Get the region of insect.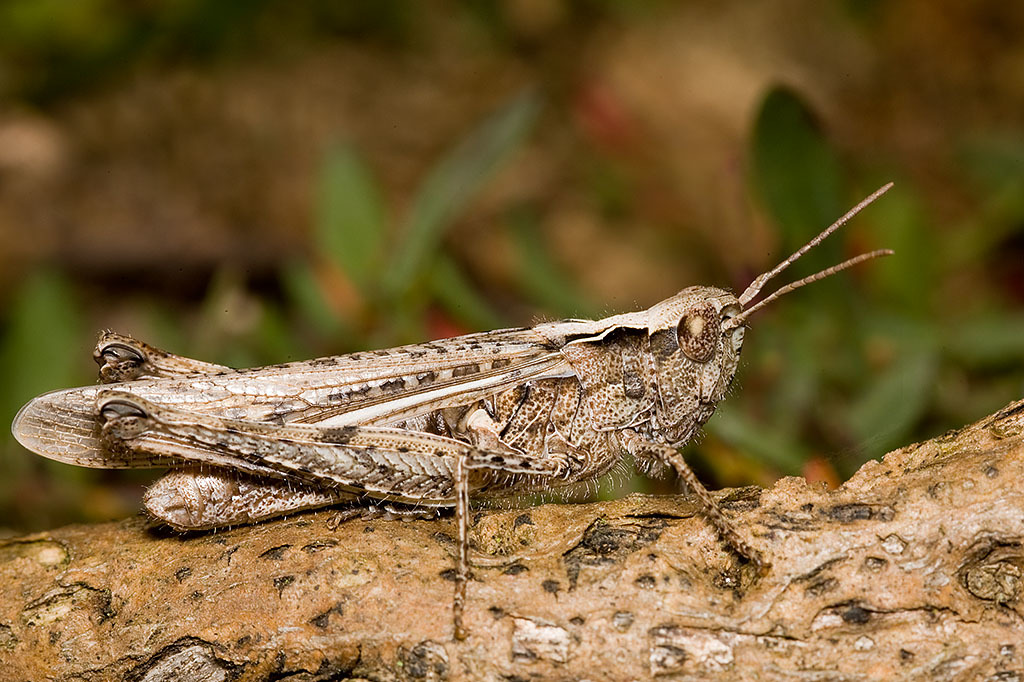
BBox(3, 171, 900, 639).
